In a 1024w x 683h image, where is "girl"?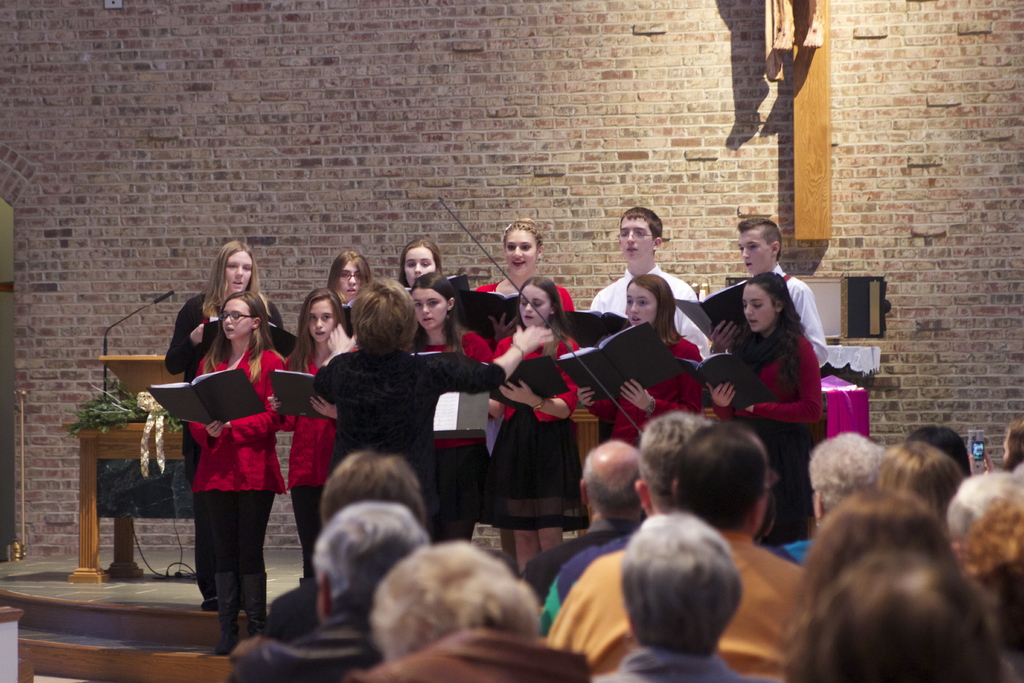
bbox=(404, 277, 499, 547).
